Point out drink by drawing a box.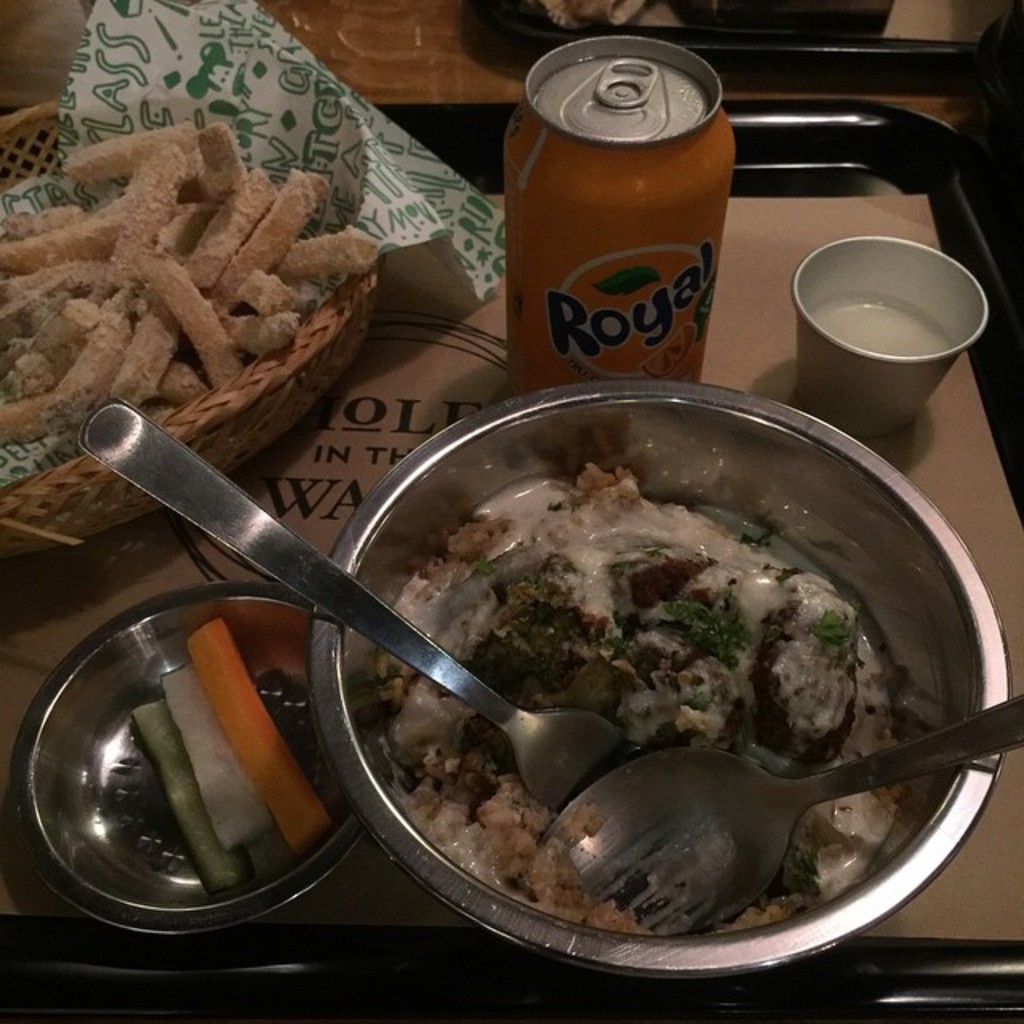
region(502, 34, 741, 406).
